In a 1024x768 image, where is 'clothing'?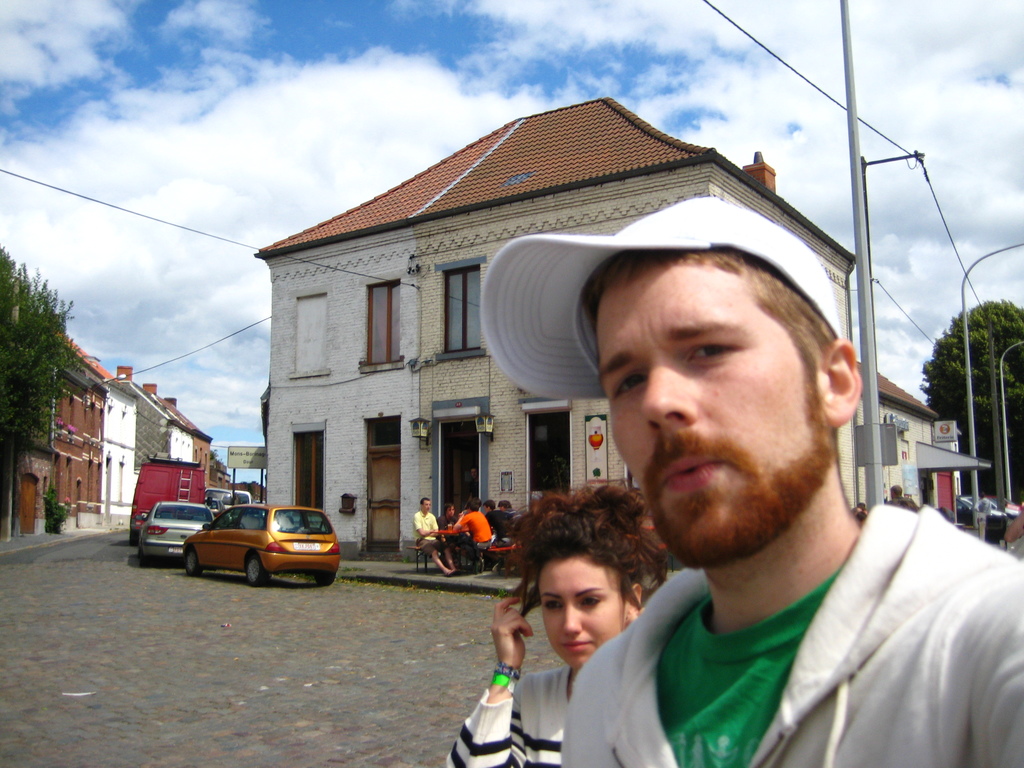
bbox=(438, 513, 458, 544).
